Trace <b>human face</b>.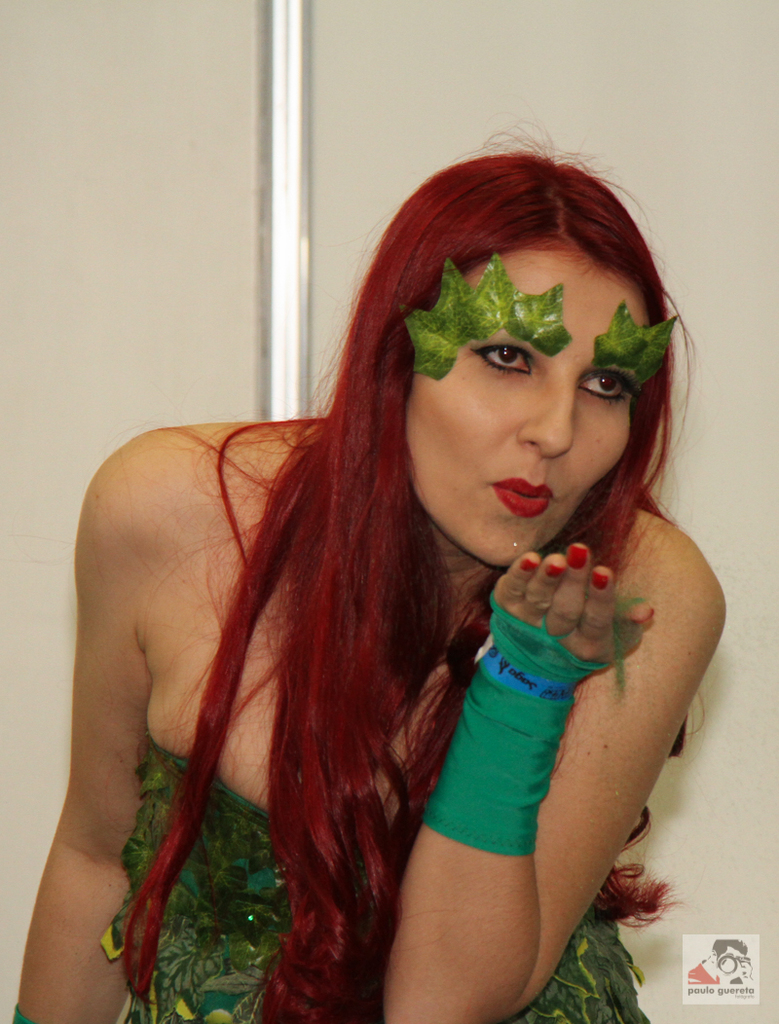
Traced to 406, 256, 652, 573.
